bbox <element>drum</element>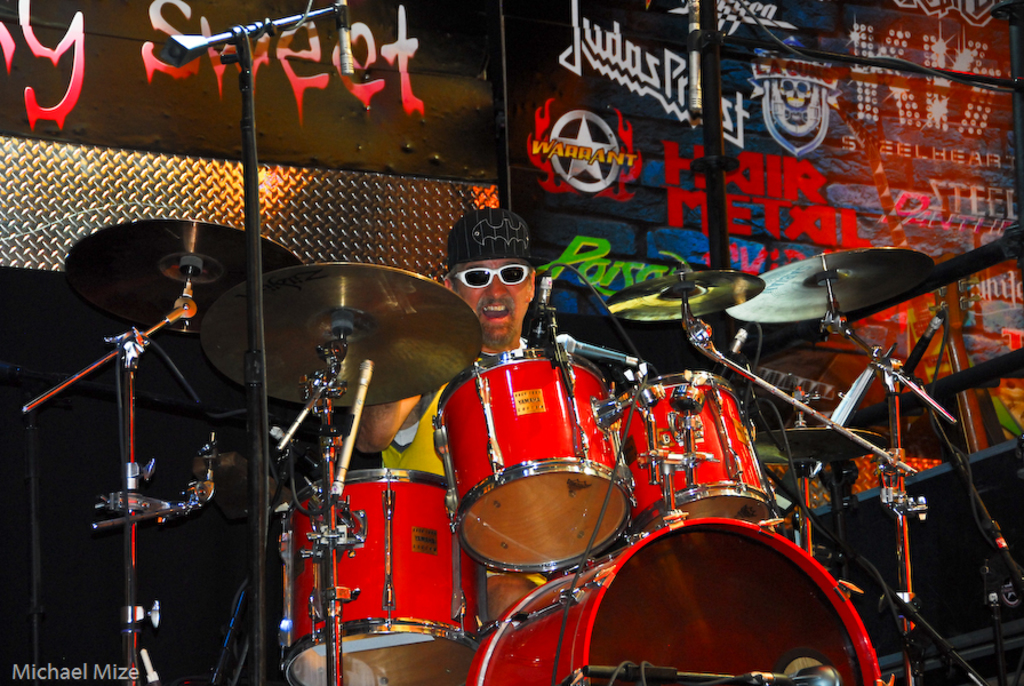
pyautogui.locateOnScreen(273, 465, 490, 685)
